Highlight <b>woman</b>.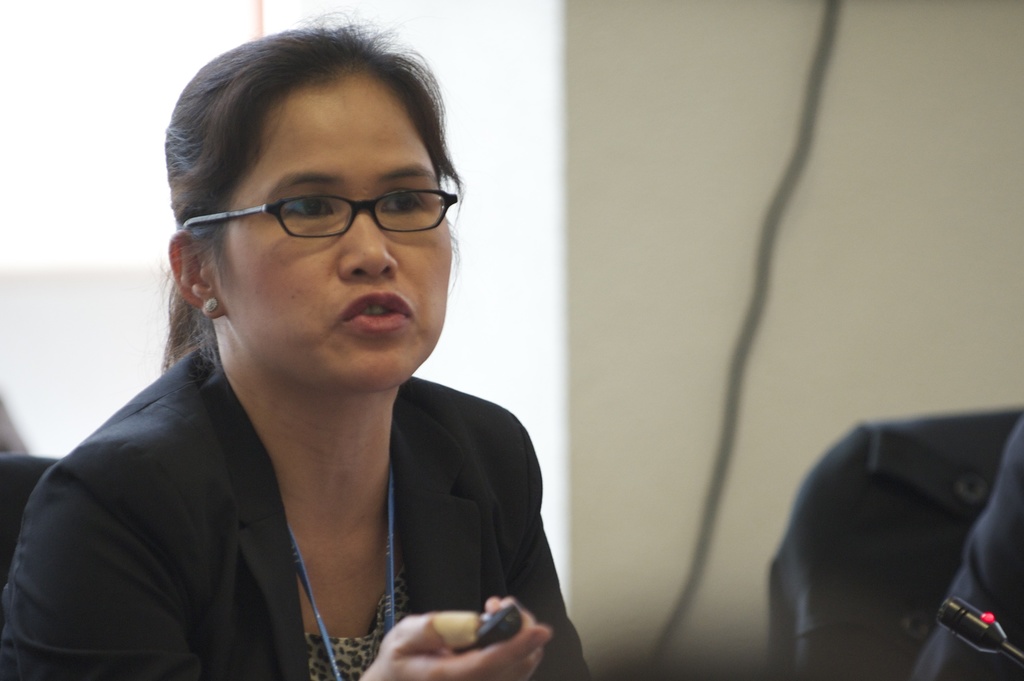
Highlighted region: crop(38, 36, 609, 680).
